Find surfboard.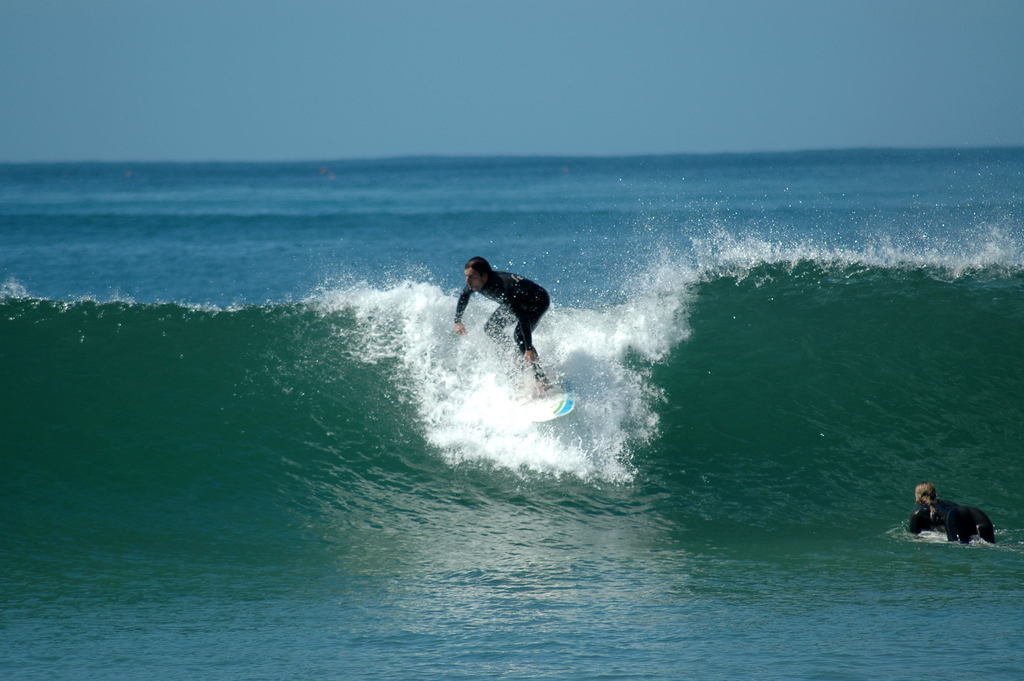
crop(507, 373, 579, 425).
